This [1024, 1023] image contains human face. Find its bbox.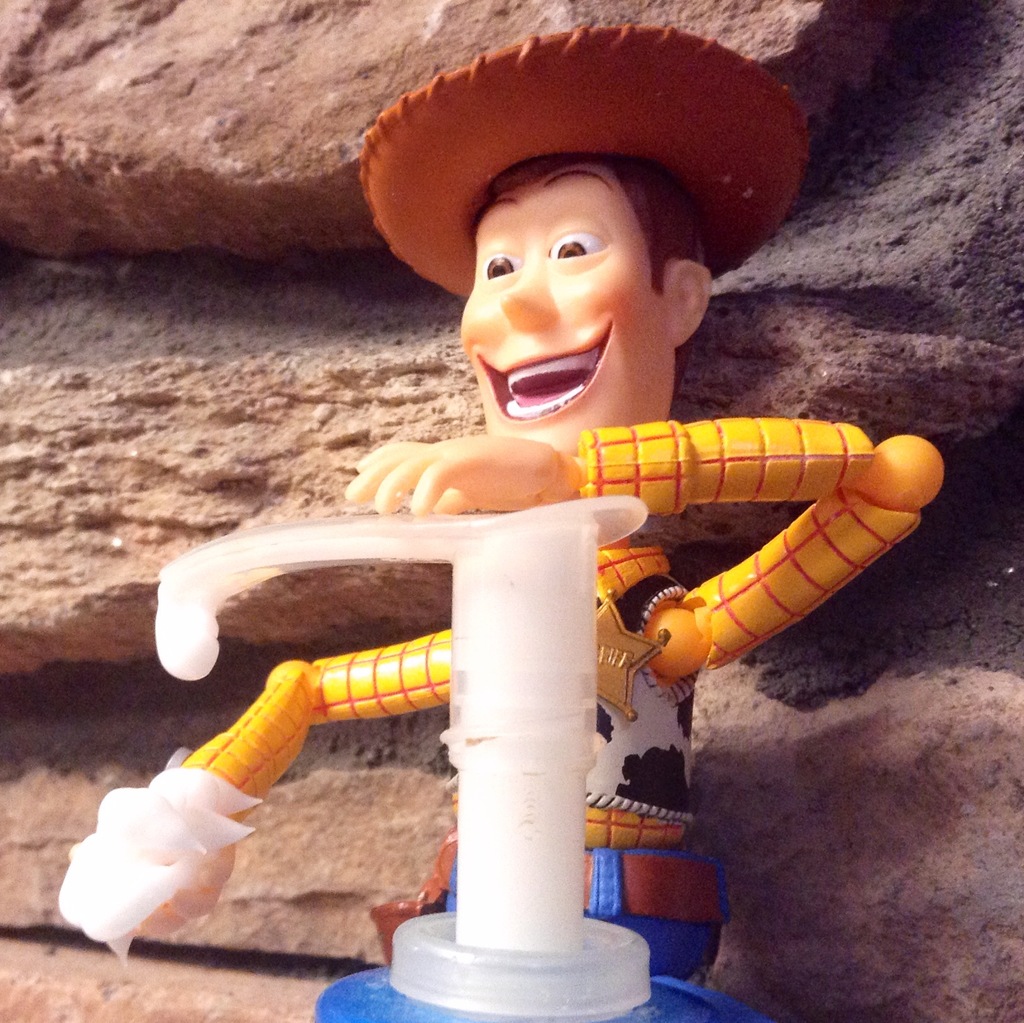
460,160,666,452.
